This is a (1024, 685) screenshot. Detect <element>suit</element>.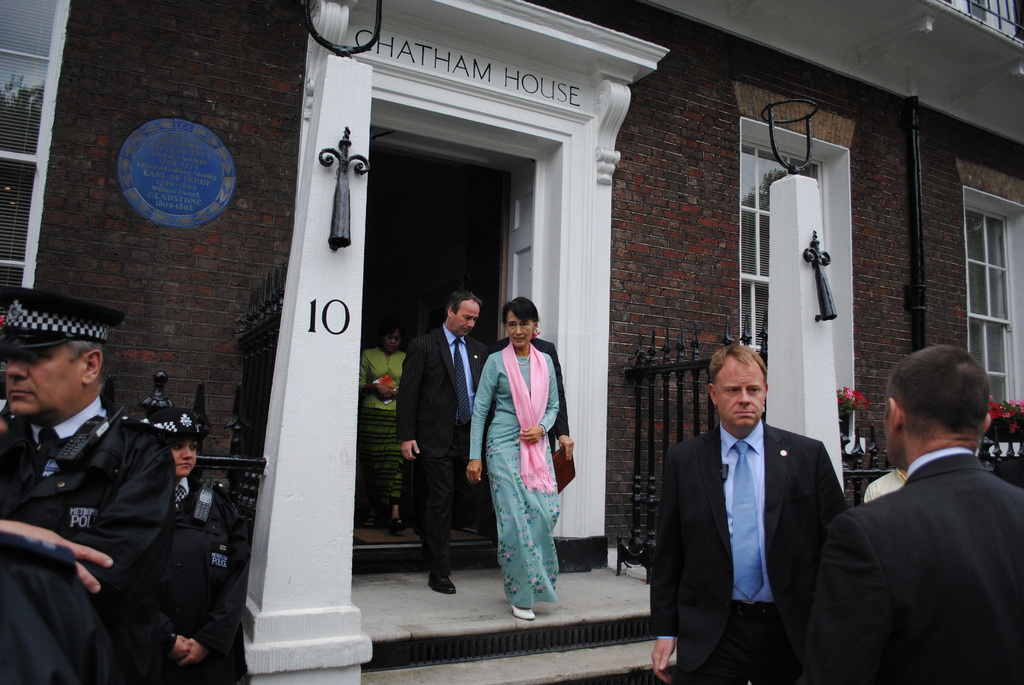
[x1=650, y1=347, x2=858, y2=683].
